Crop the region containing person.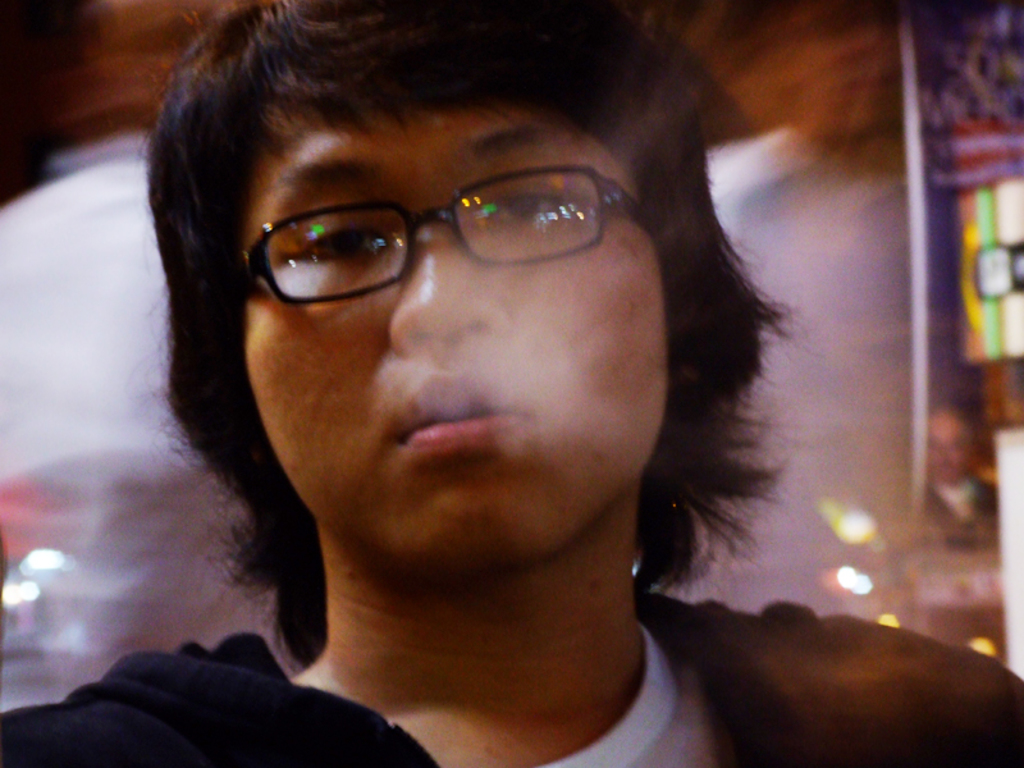
Crop region: [0, 0, 1023, 767].
